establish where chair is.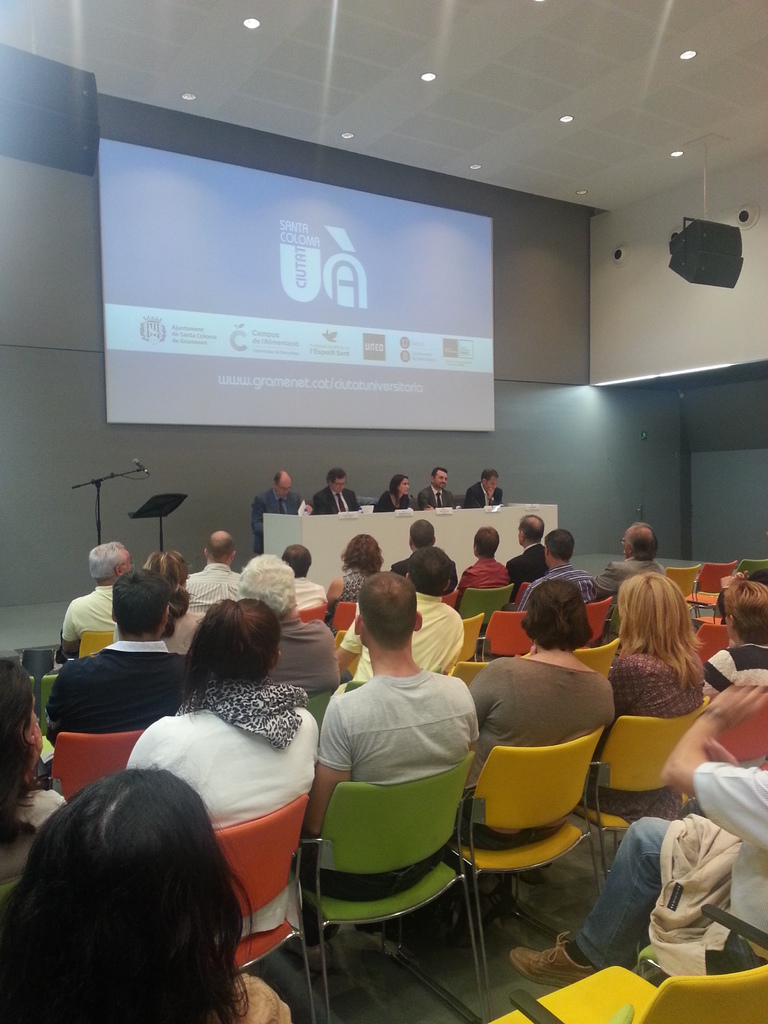
Established at BBox(572, 637, 621, 681).
